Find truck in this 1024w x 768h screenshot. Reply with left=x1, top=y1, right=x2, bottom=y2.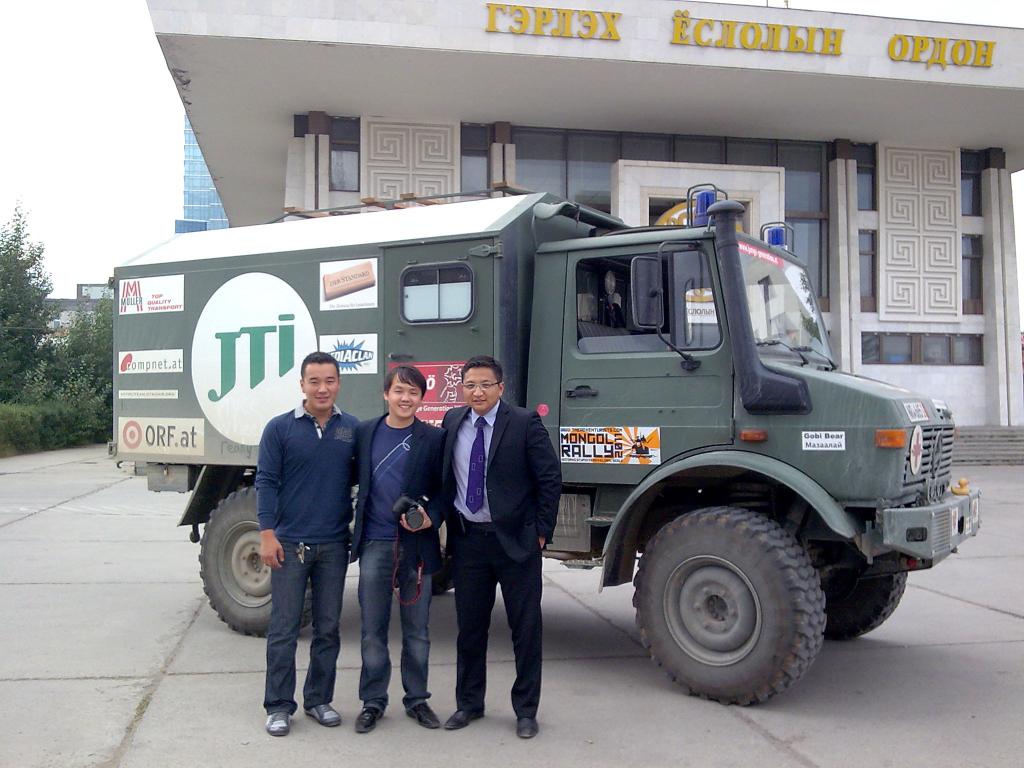
left=115, top=172, right=959, bottom=696.
